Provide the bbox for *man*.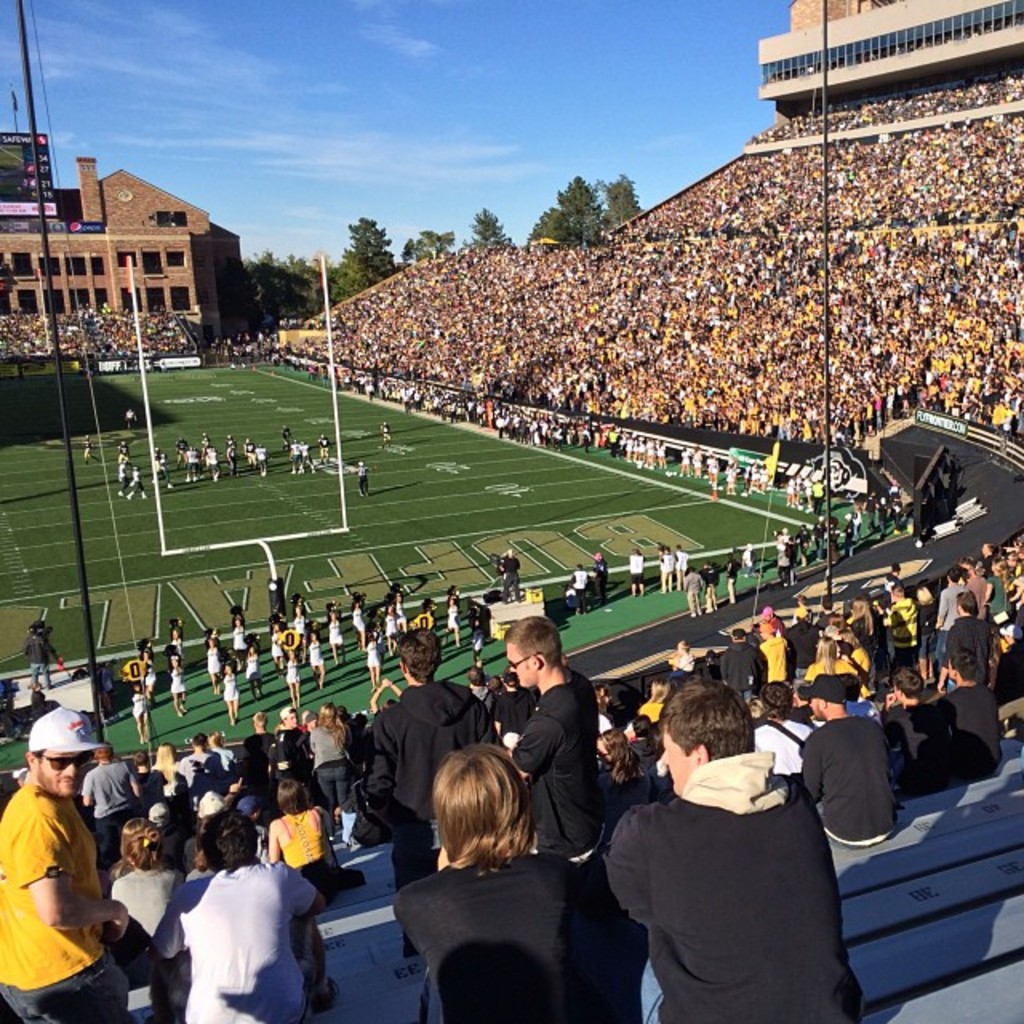
(885, 669, 936, 787).
